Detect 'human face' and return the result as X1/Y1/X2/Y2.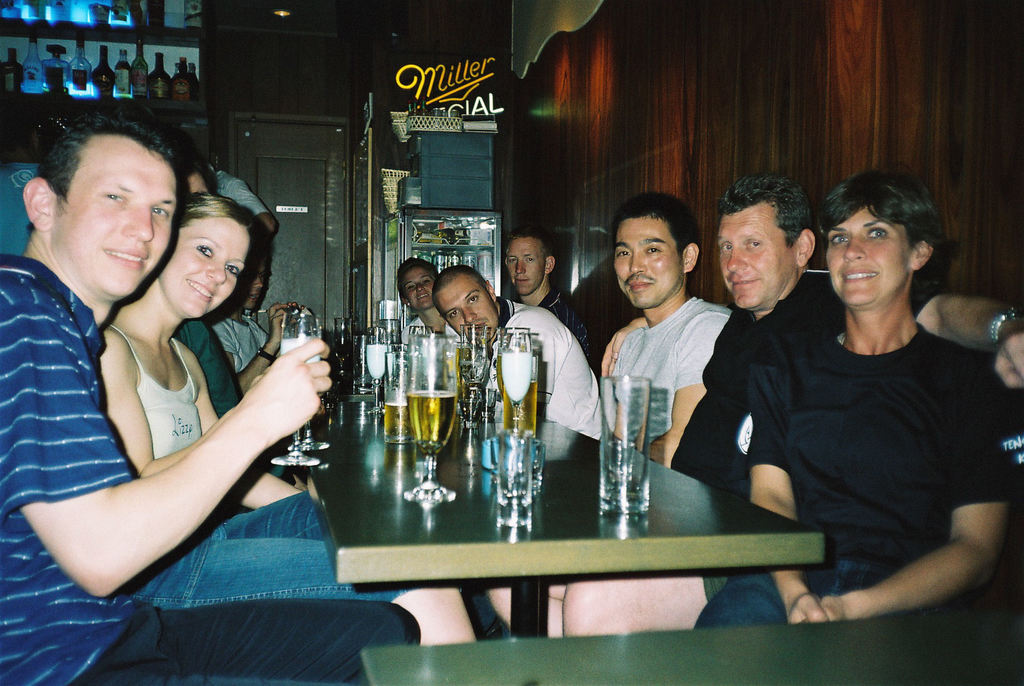
510/238/549/296.
